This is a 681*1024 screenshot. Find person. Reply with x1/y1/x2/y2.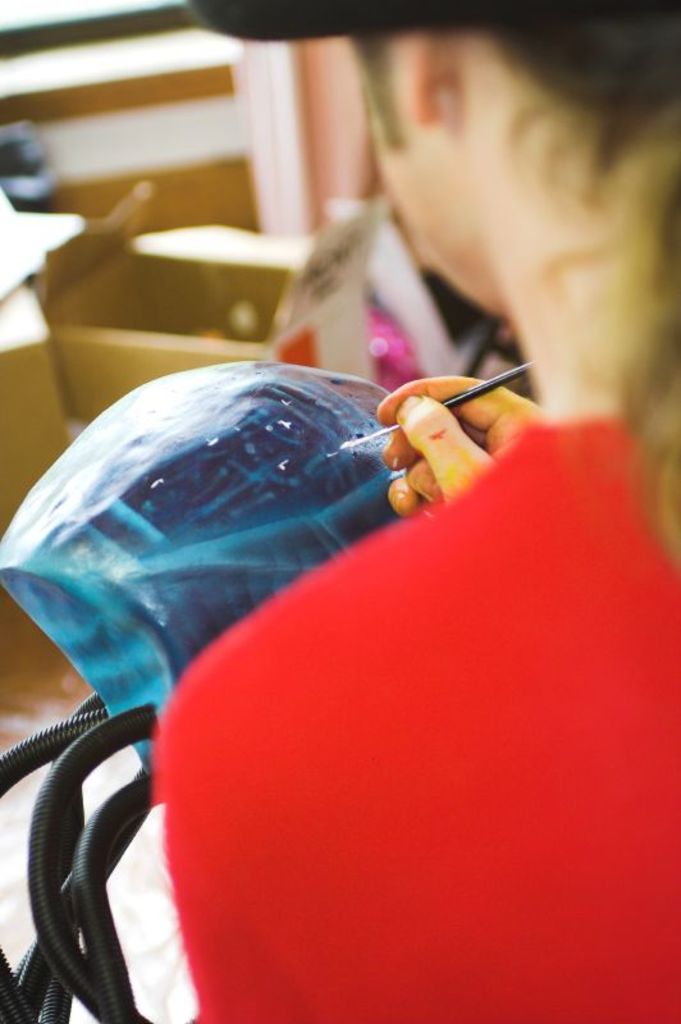
147/0/680/1023.
